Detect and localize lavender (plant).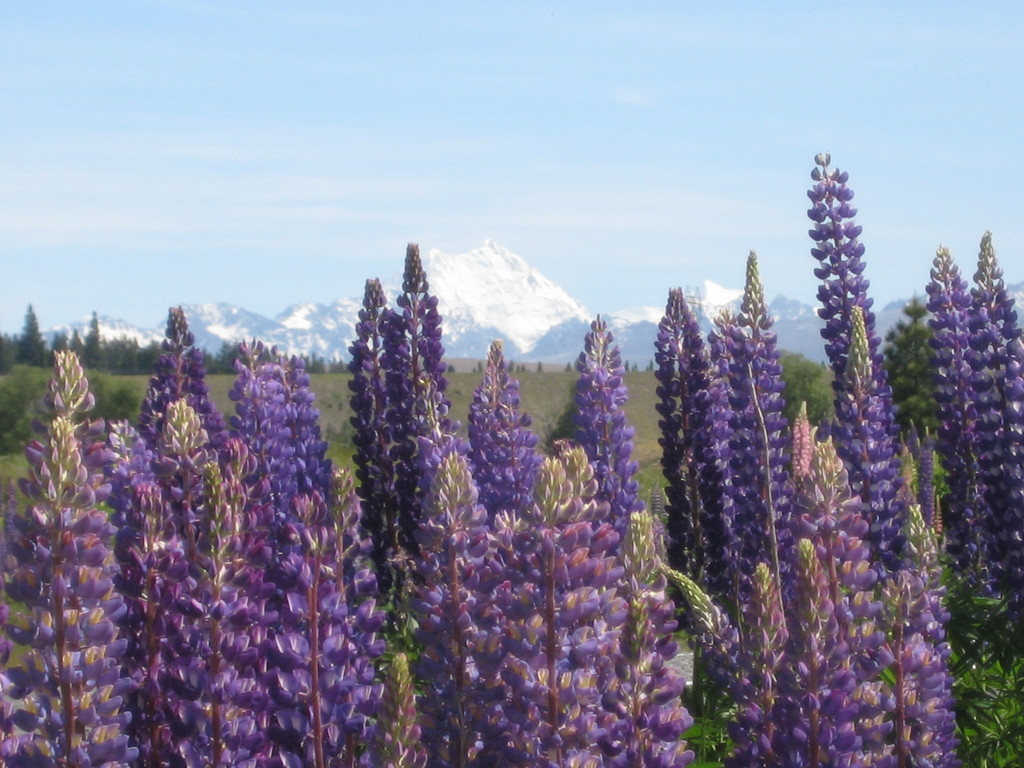
Localized at 115,453,207,767.
